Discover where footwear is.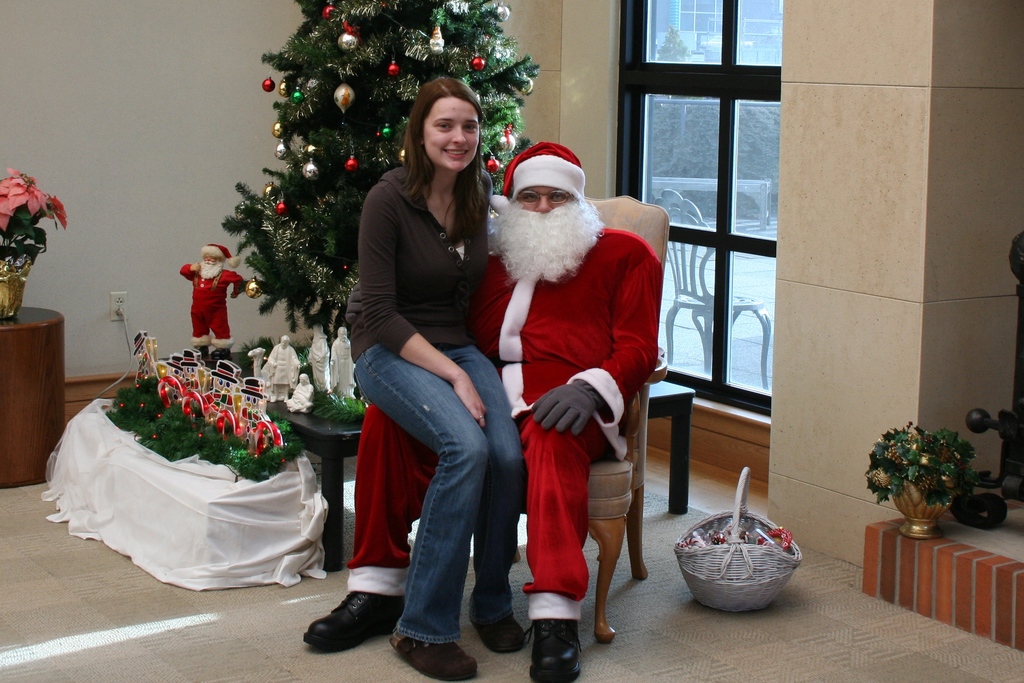
Discovered at 392, 635, 477, 682.
